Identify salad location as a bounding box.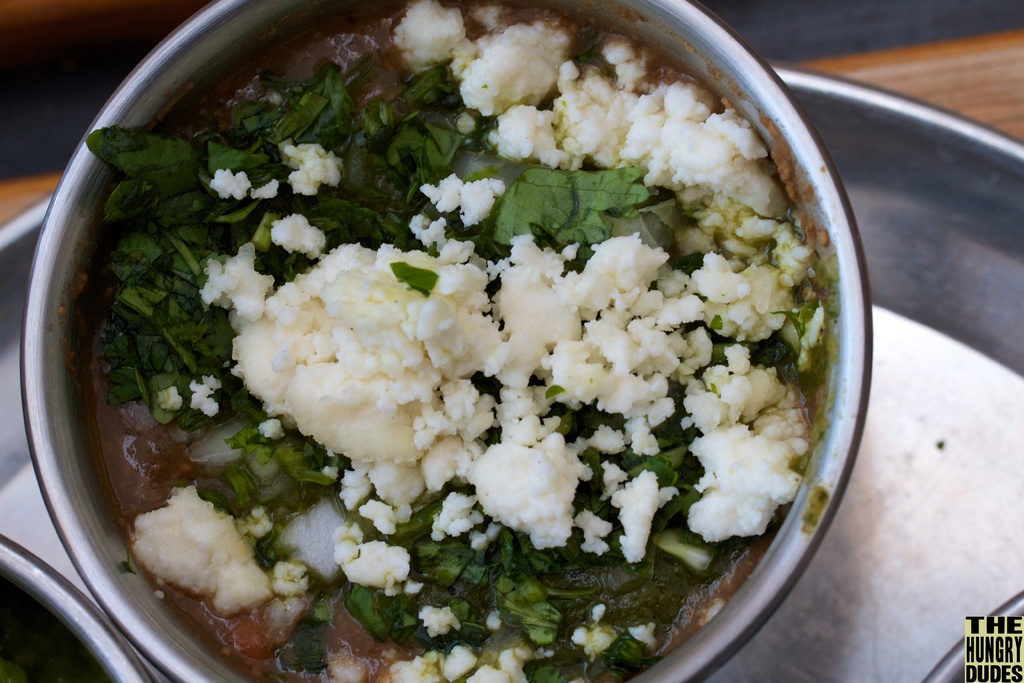
60:0:833:682.
